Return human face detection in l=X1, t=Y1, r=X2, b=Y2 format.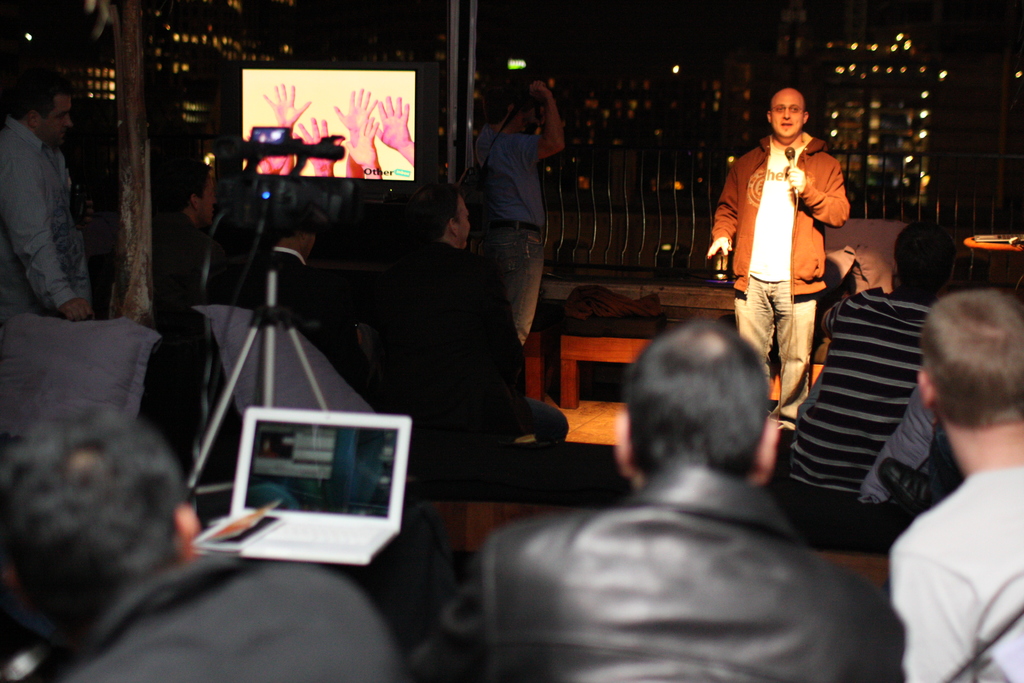
l=771, t=94, r=807, b=139.
